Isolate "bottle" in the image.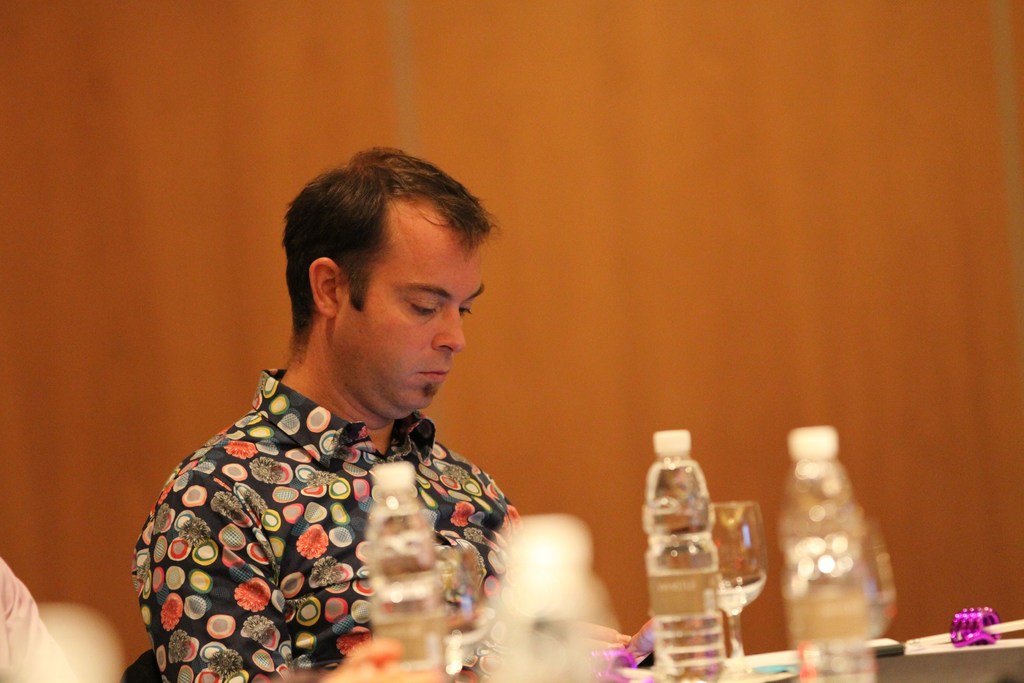
Isolated region: Rect(765, 393, 894, 680).
